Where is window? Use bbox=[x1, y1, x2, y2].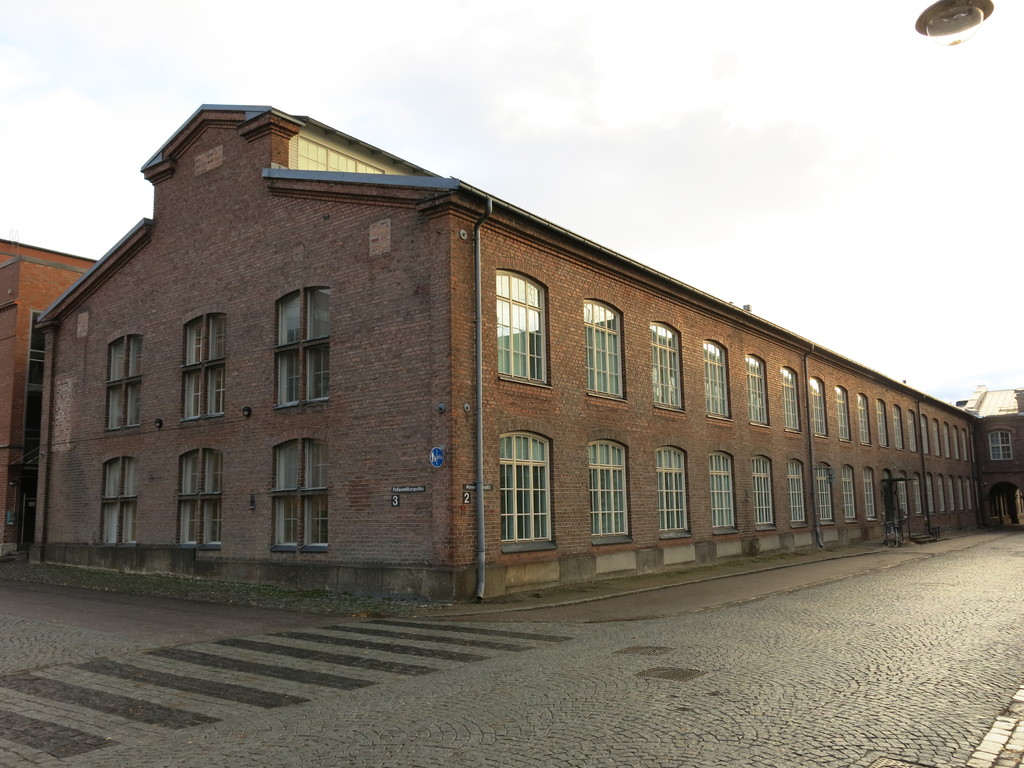
bbox=[586, 439, 636, 545].
